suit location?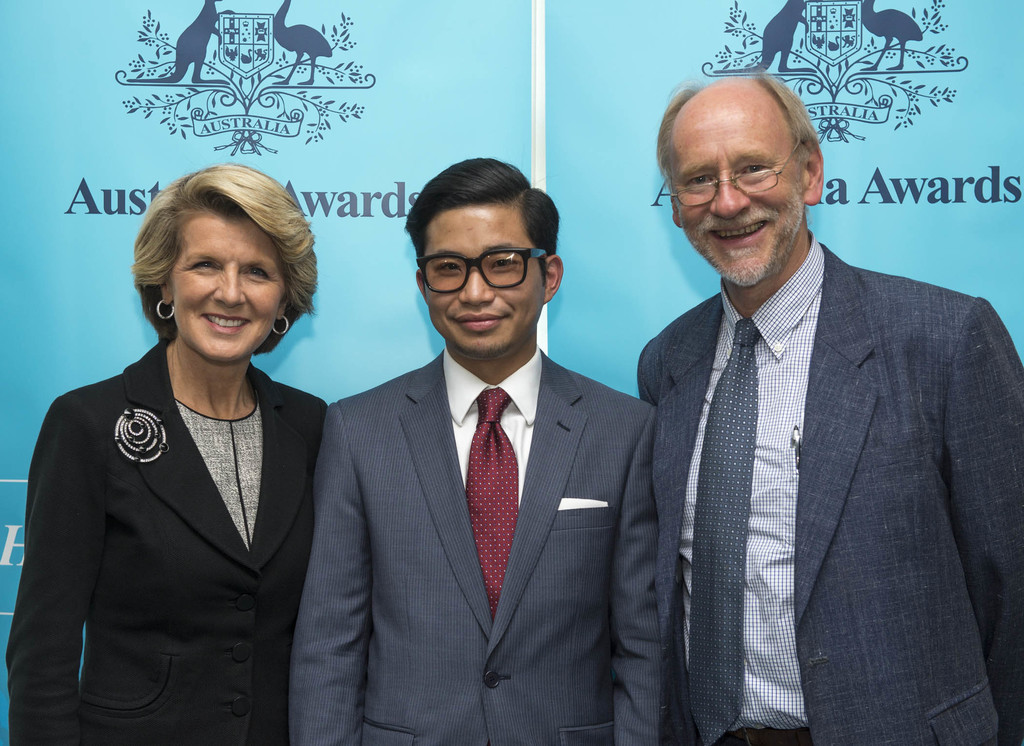
(x1=638, y1=239, x2=1023, y2=745)
